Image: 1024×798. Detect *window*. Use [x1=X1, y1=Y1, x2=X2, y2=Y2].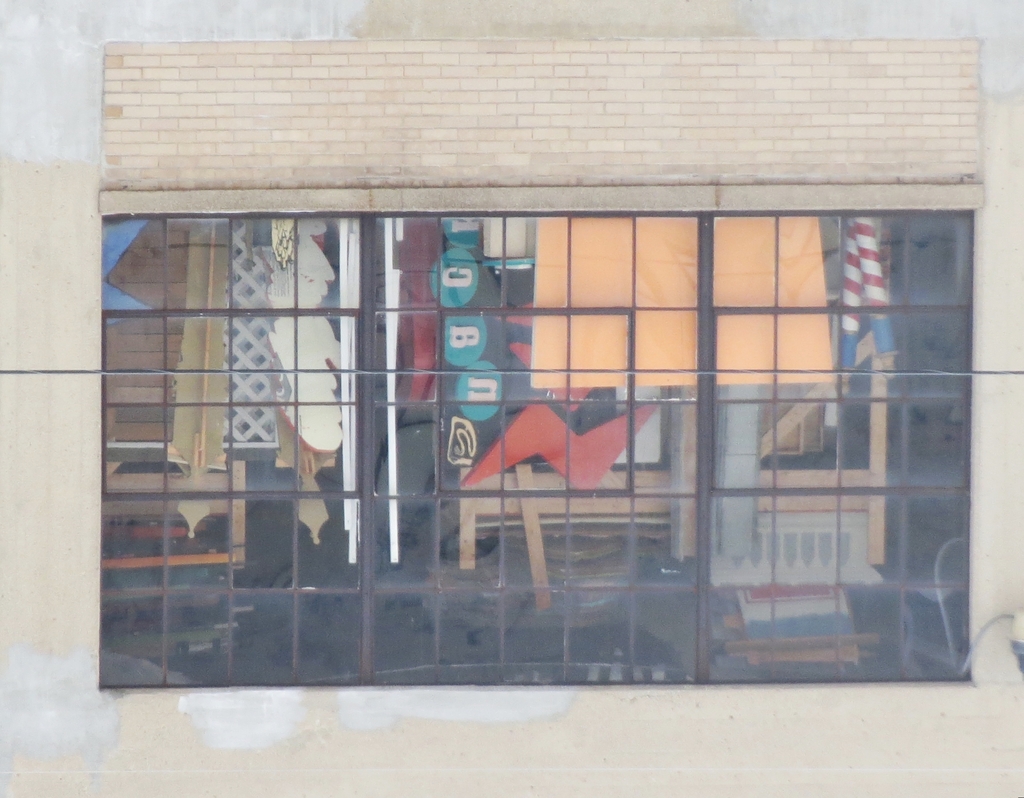
[x1=49, y1=104, x2=1020, y2=690].
